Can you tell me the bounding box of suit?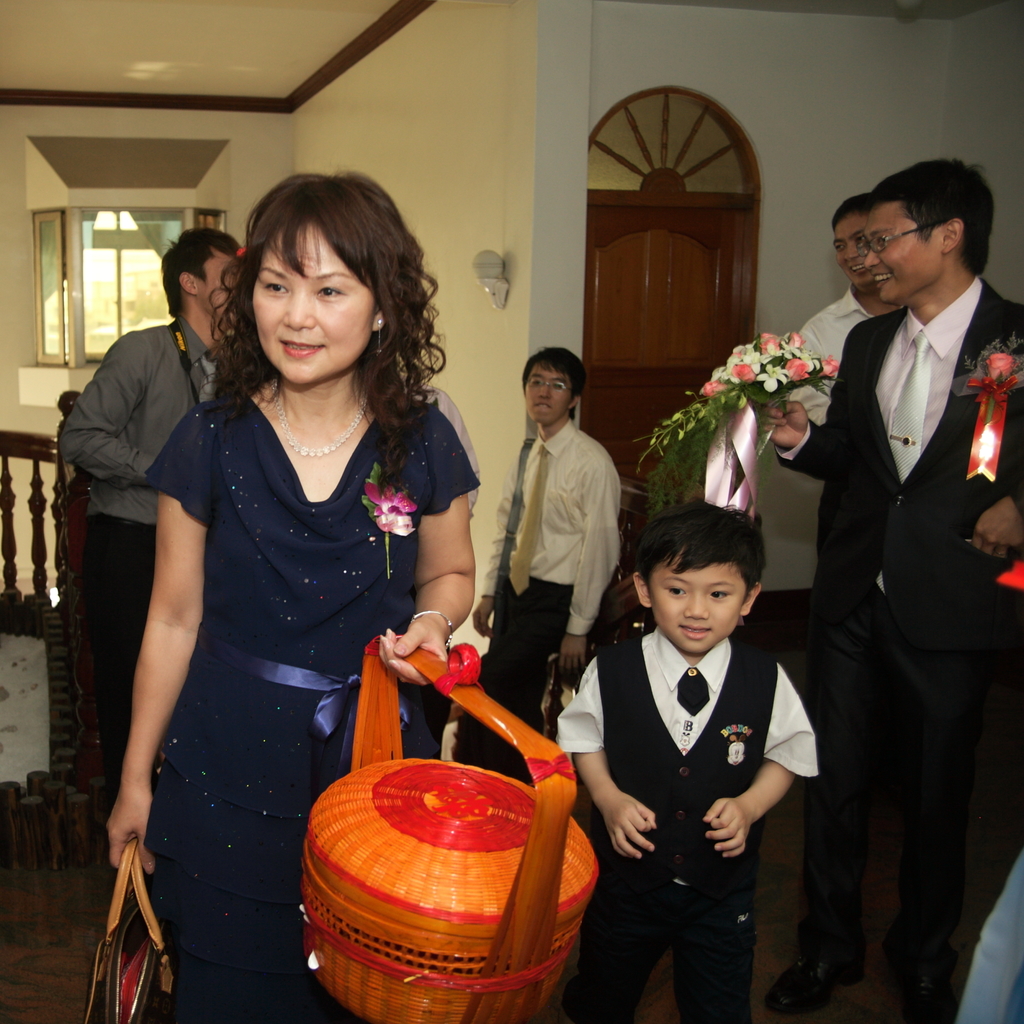
820,285,1014,995.
